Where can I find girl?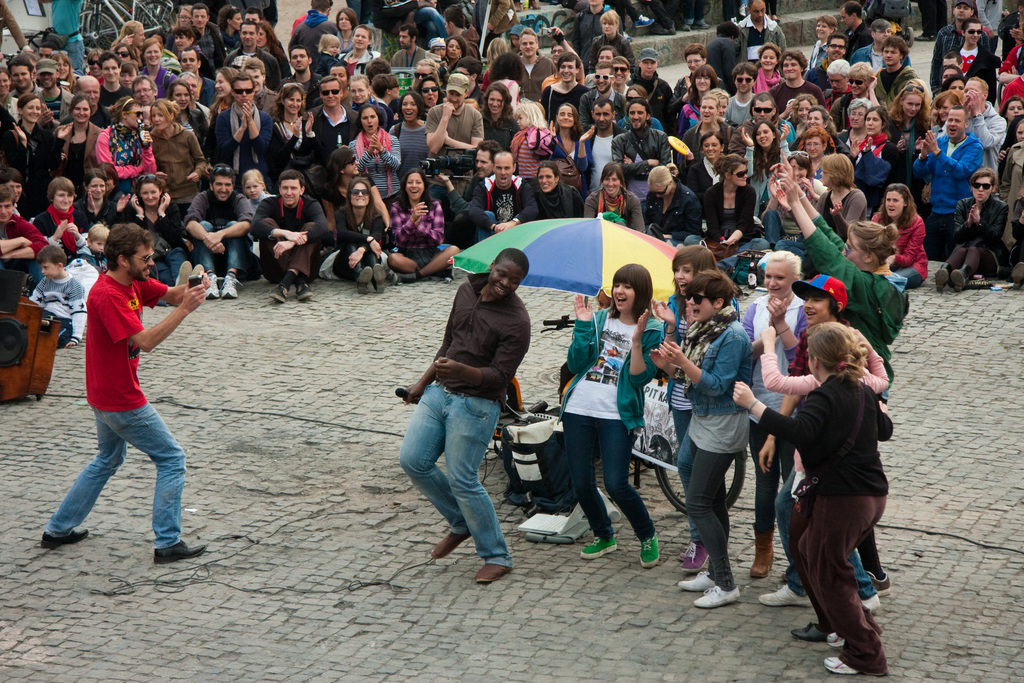
You can find it at <box>924,94,963,125</box>.
